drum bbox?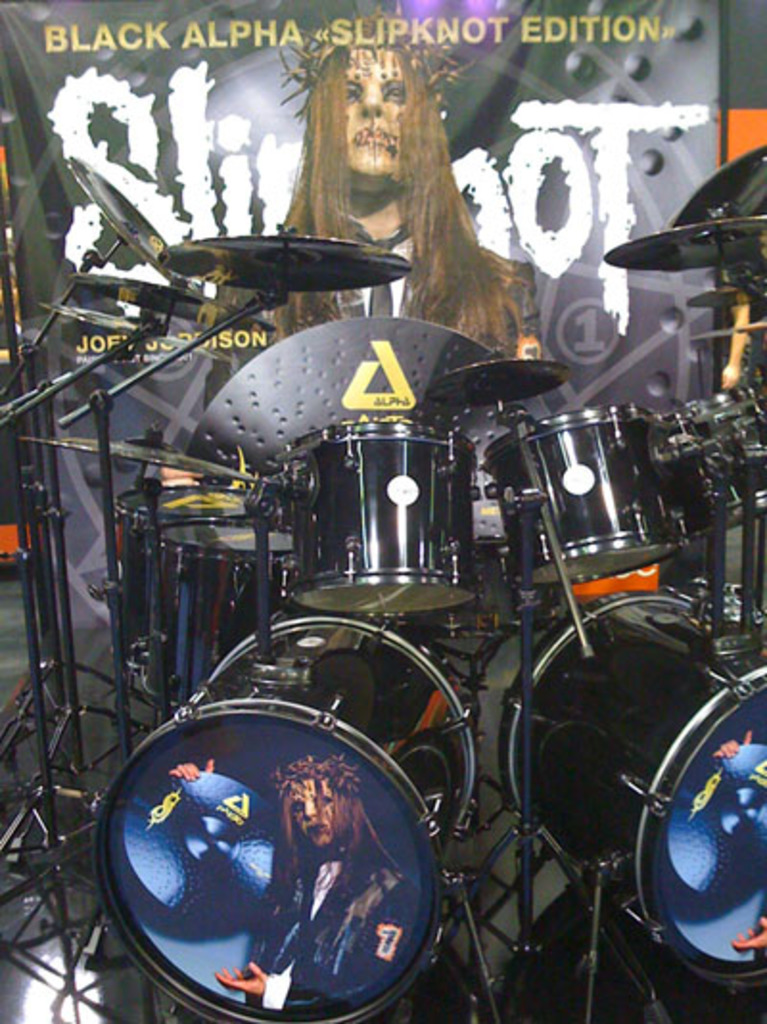
bbox=(652, 380, 765, 548)
